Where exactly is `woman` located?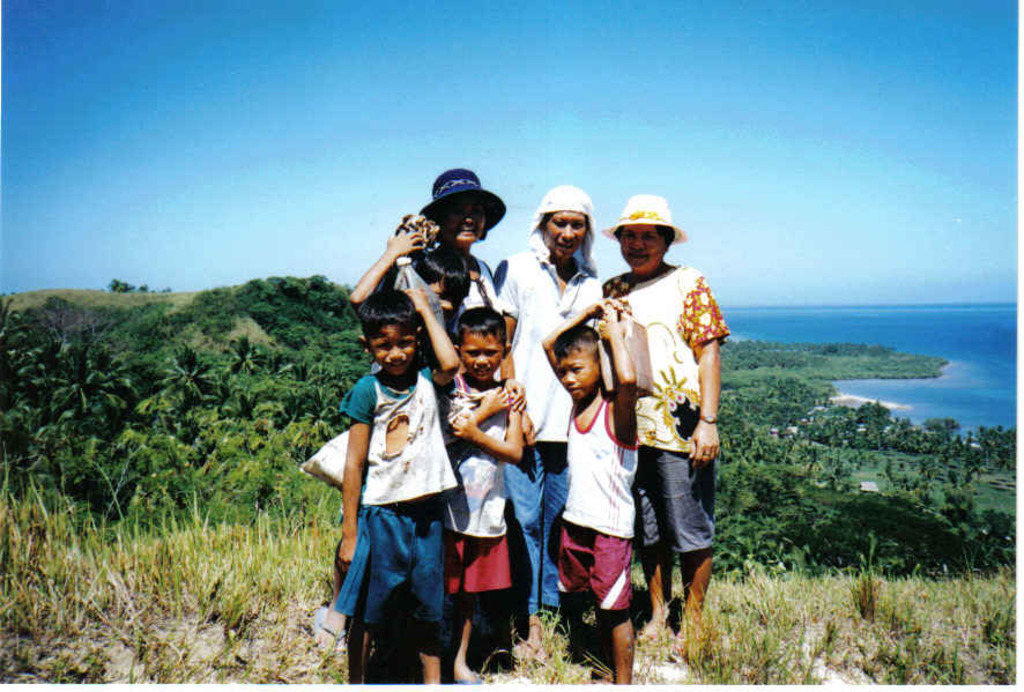
Its bounding box is BBox(346, 171, 530, 415).
